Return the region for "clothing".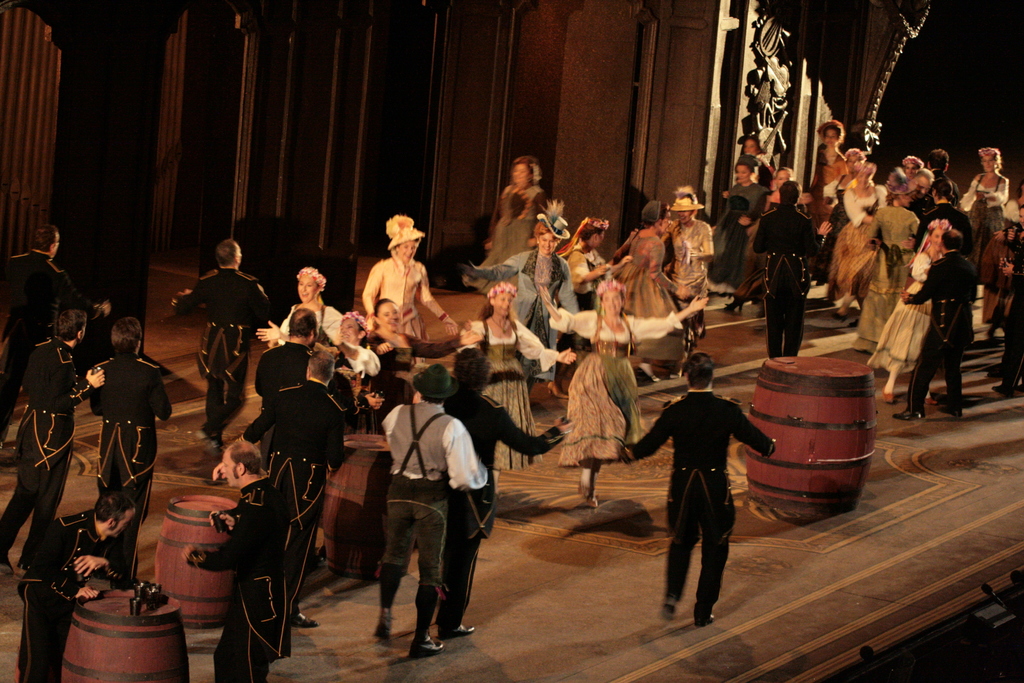
crop(569, 247, 616, 305).
